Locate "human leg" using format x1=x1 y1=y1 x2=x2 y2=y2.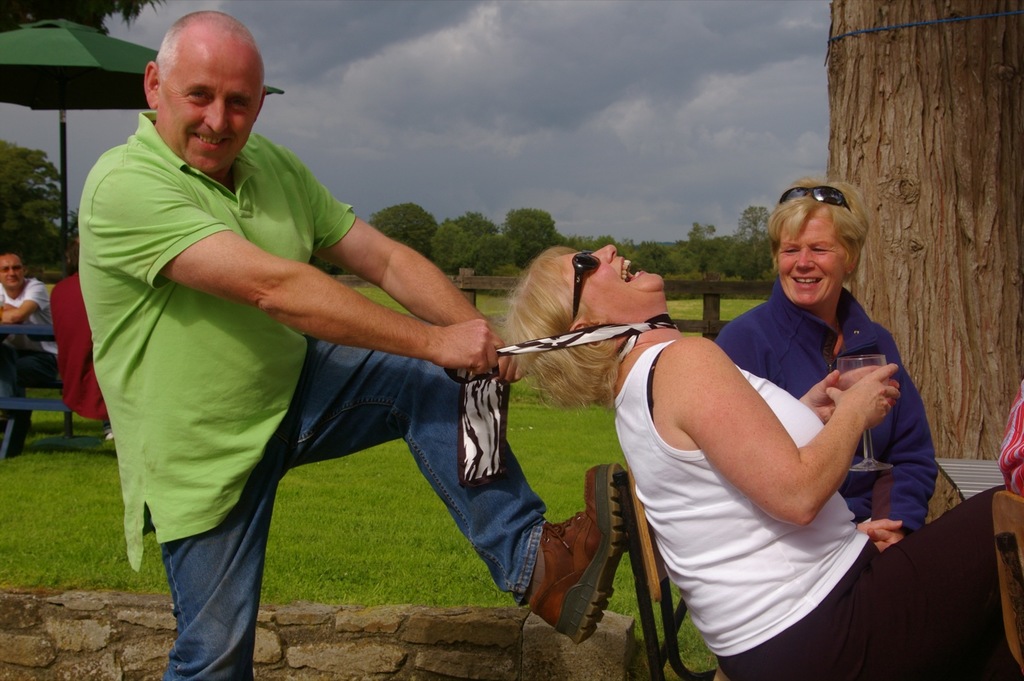
x1=280 y1=333 x2=630 y2=643.
